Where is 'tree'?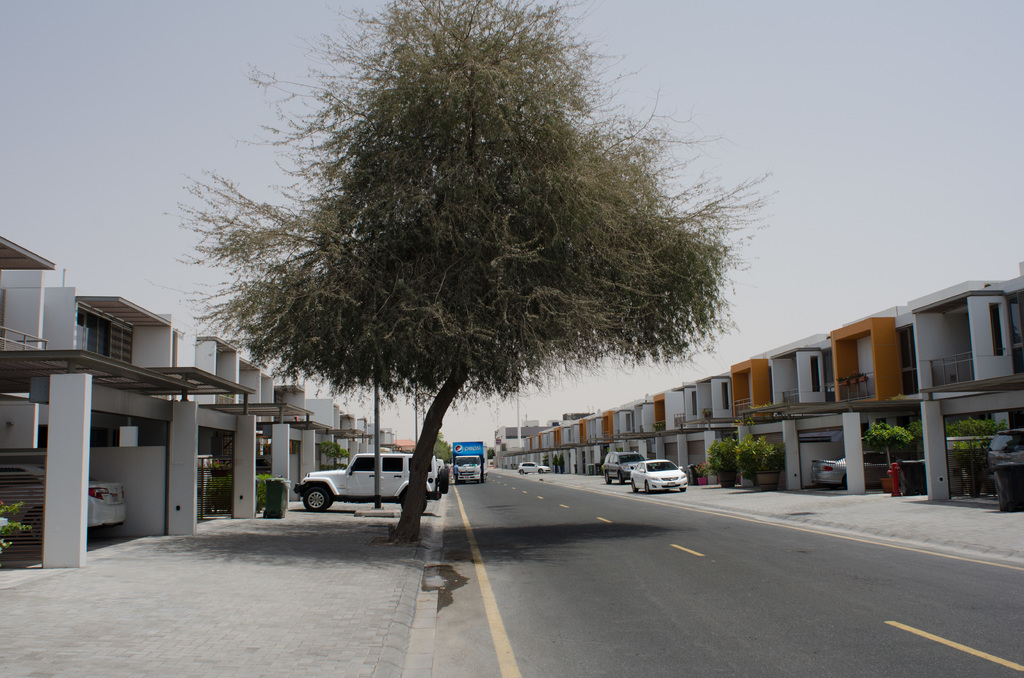
{"x1": 706, "y1": 432, "x2": 732, "y2": 474}.
